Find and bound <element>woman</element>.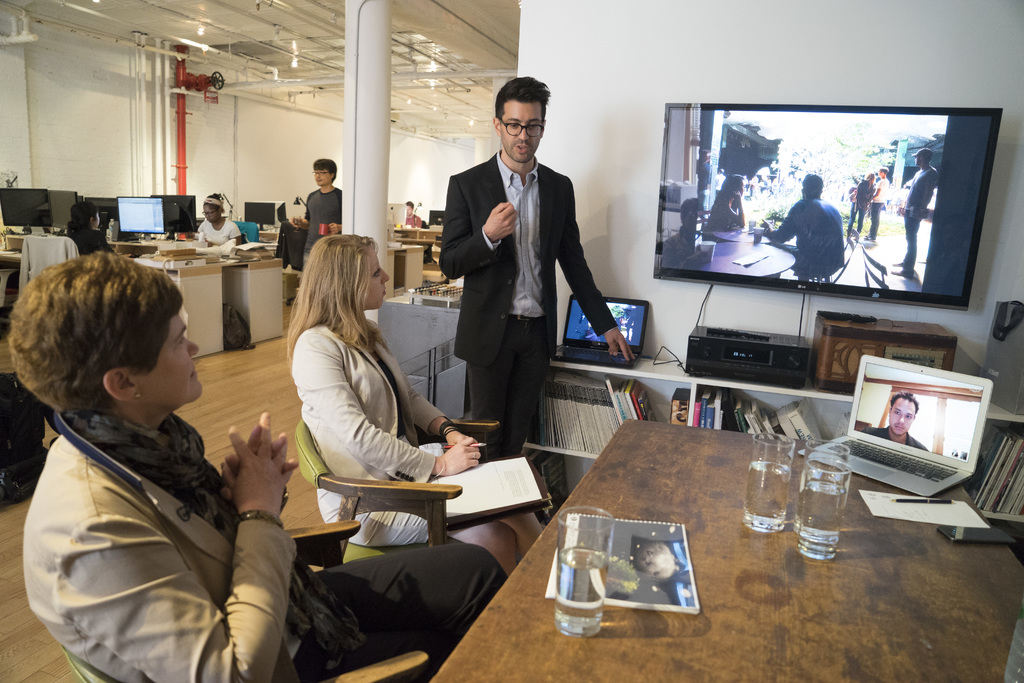
Bound: 706/174/745/247.
